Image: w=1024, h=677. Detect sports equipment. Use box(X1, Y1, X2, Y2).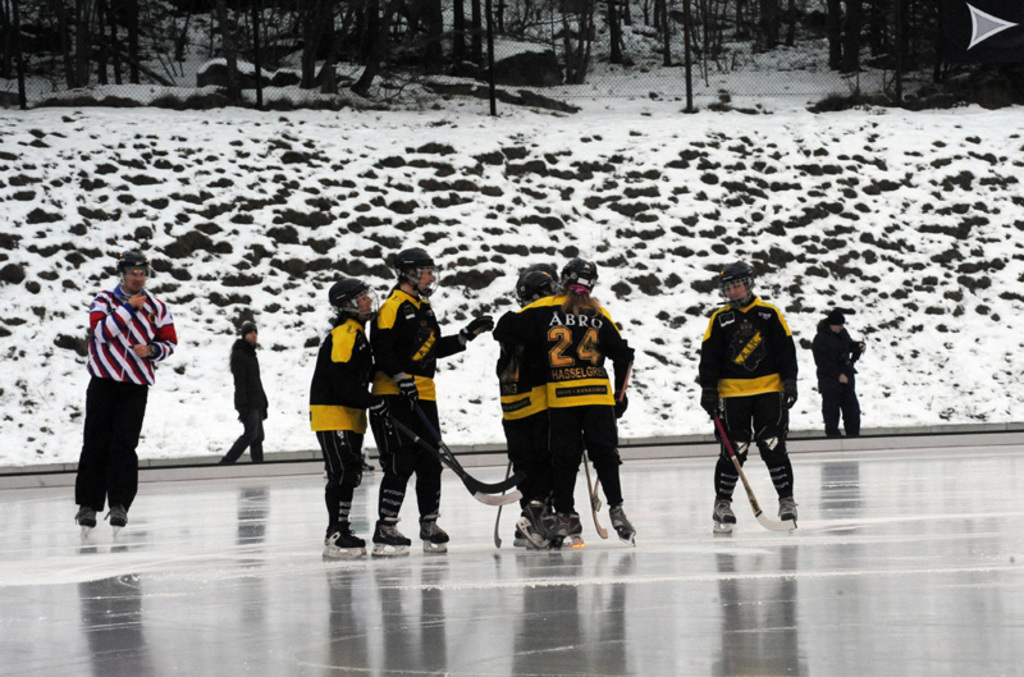
box(511, 494, 582, 548).
